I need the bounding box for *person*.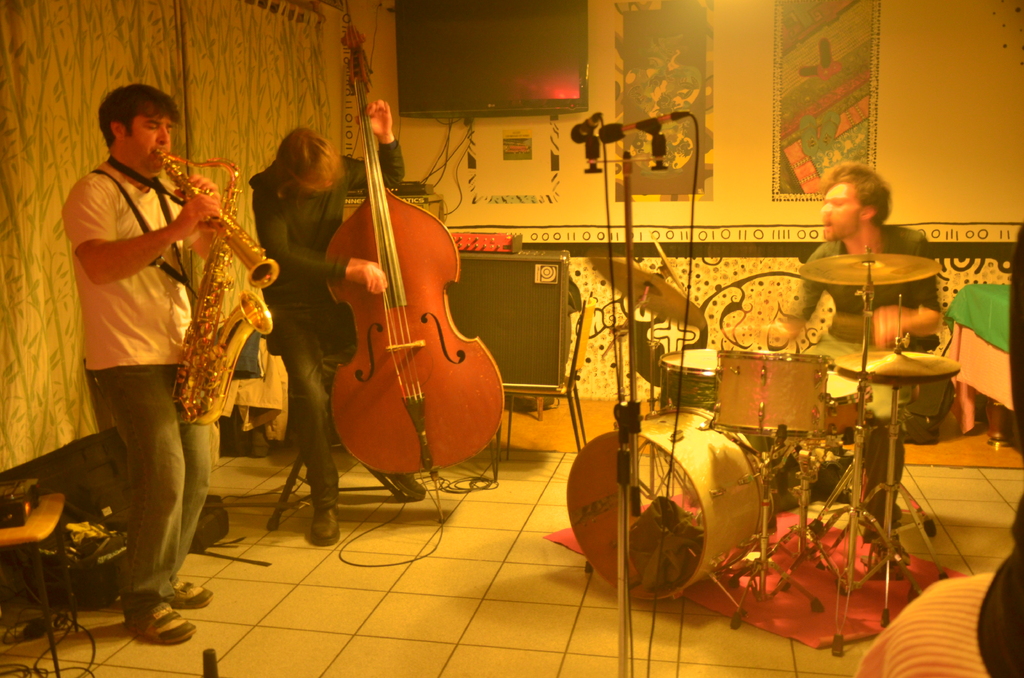
Here it is: 0/473/113/647.
